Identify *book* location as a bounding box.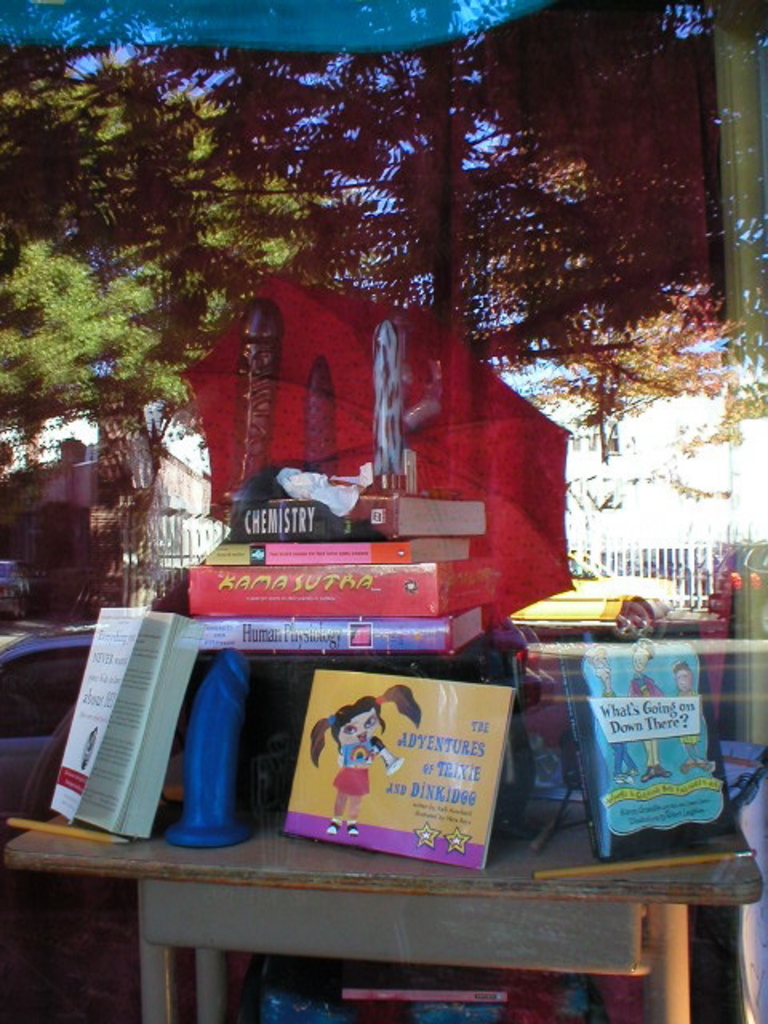
pyautogui.locateOnScreen(334, 976, 501, 1006).
